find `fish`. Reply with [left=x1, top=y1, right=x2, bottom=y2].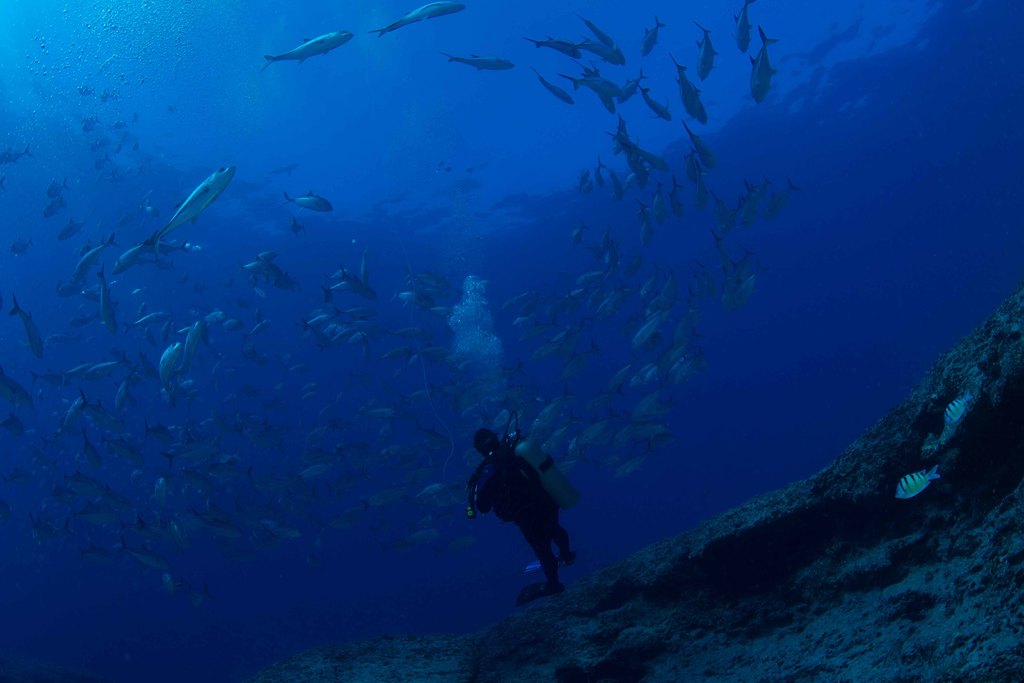
[left=446, top=51, right=510, bottom=74].
